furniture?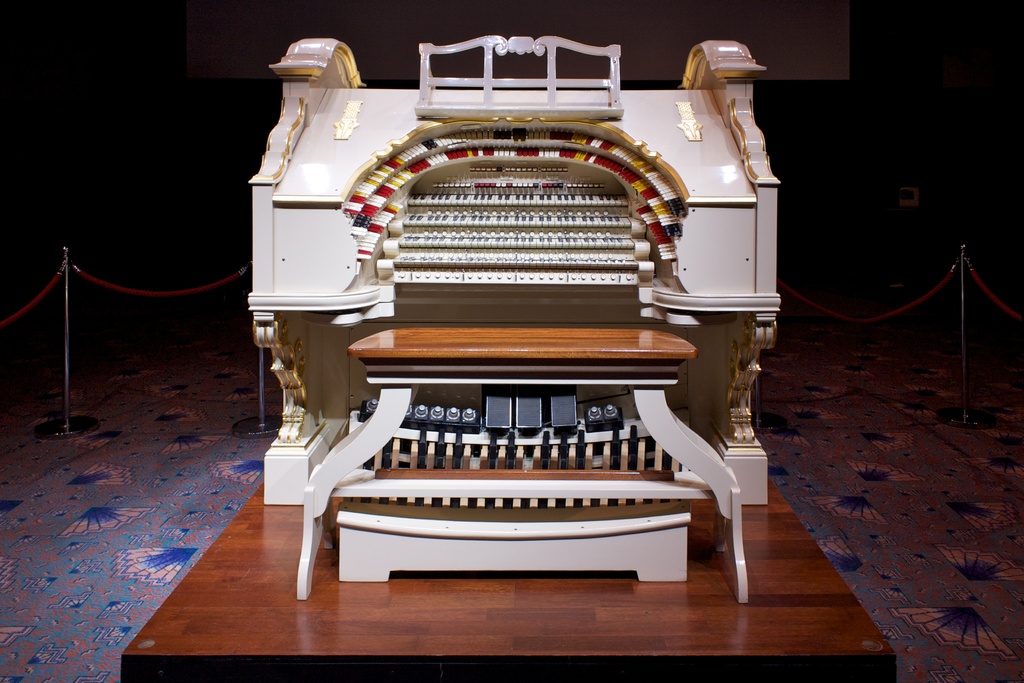
(294, 327, 751, 600)
